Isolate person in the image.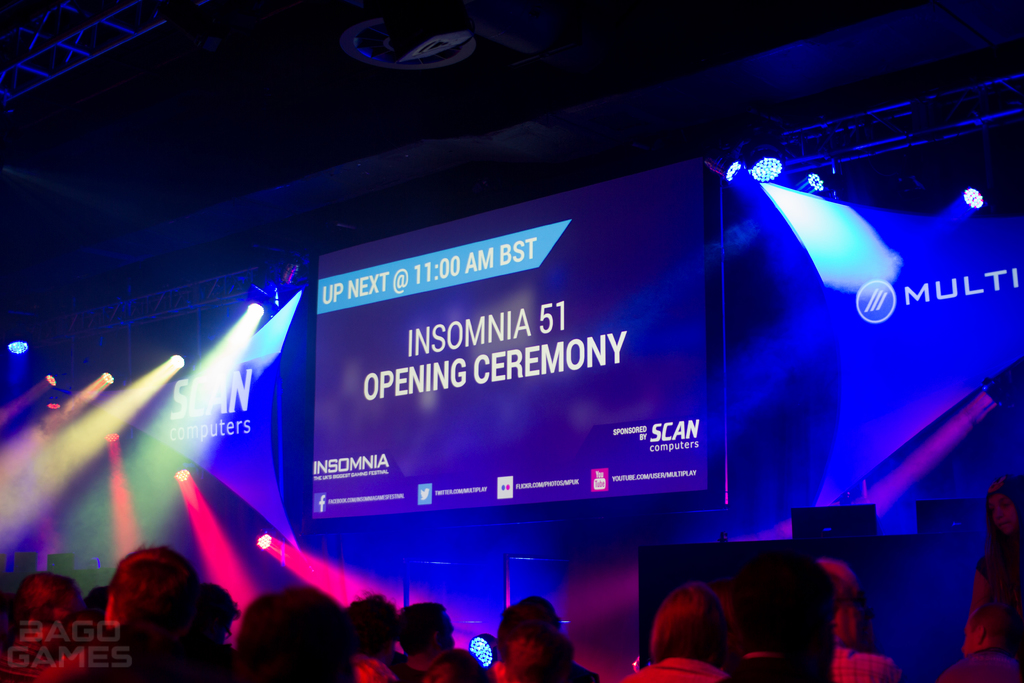
Isolated region: left=6, top=543, right=1023, bottom=682.
